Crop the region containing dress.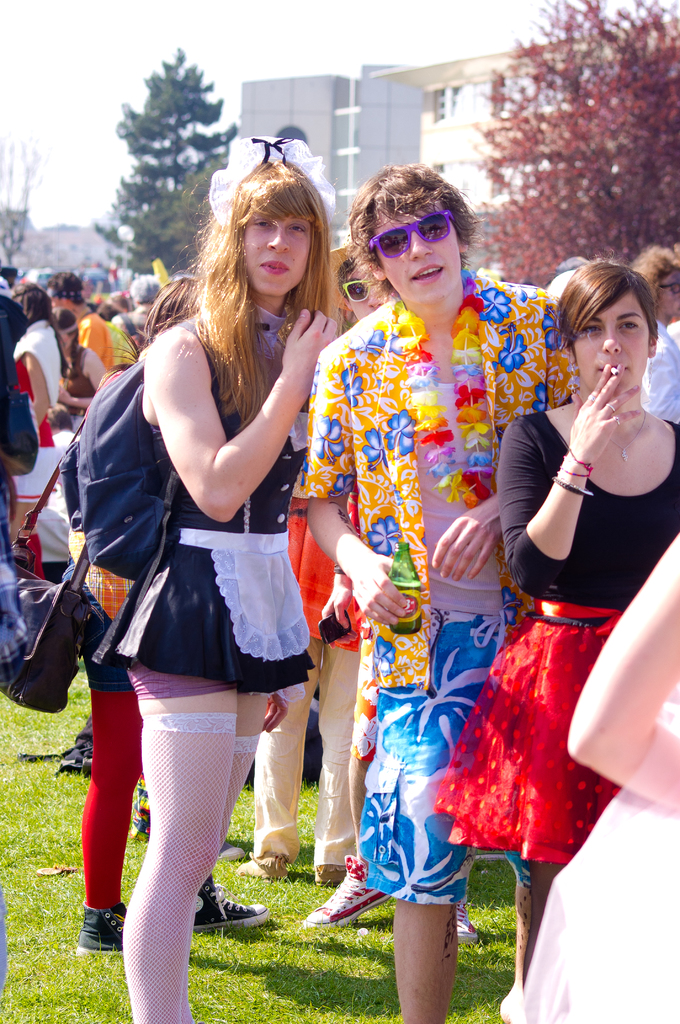
Crop region: l=88, t=302, r=317, b=706.
